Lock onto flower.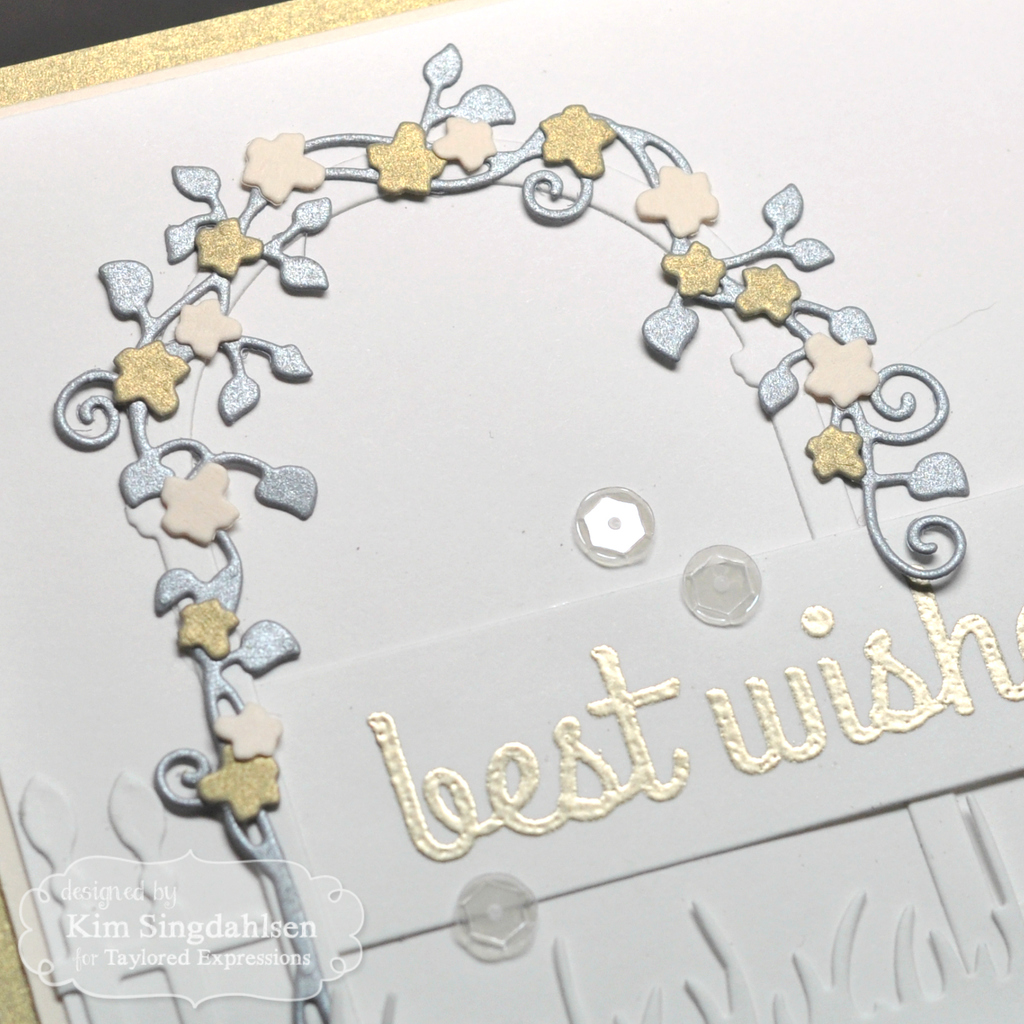
Locked: pyautogui.locateOnScreen(198, 742, 284, 828).
